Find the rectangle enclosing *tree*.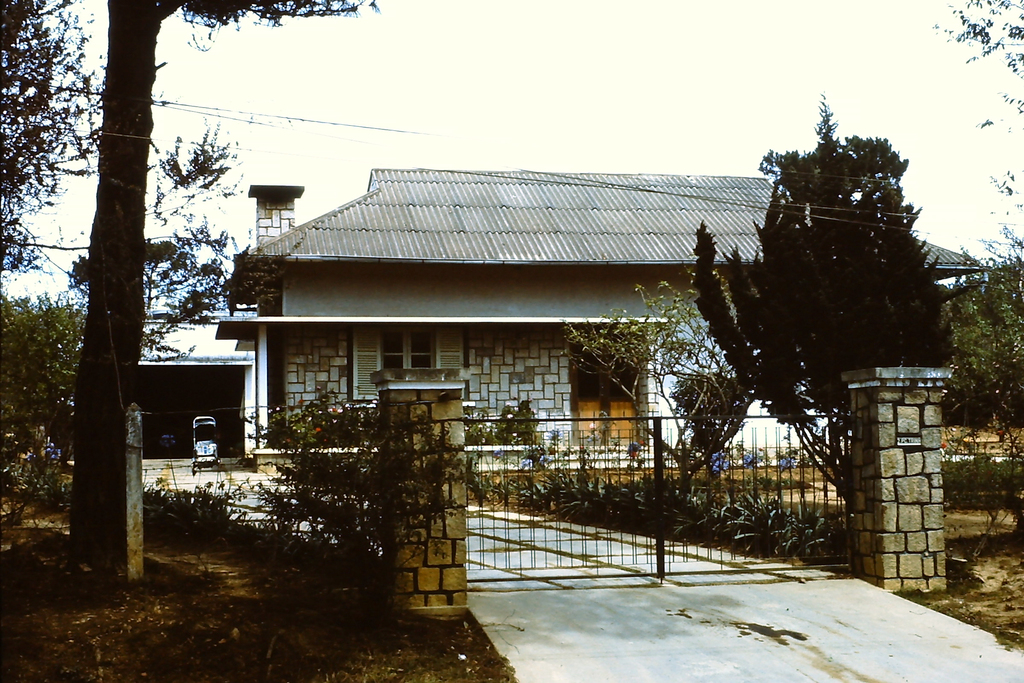
bbox=[63, 0, 381, 602].
